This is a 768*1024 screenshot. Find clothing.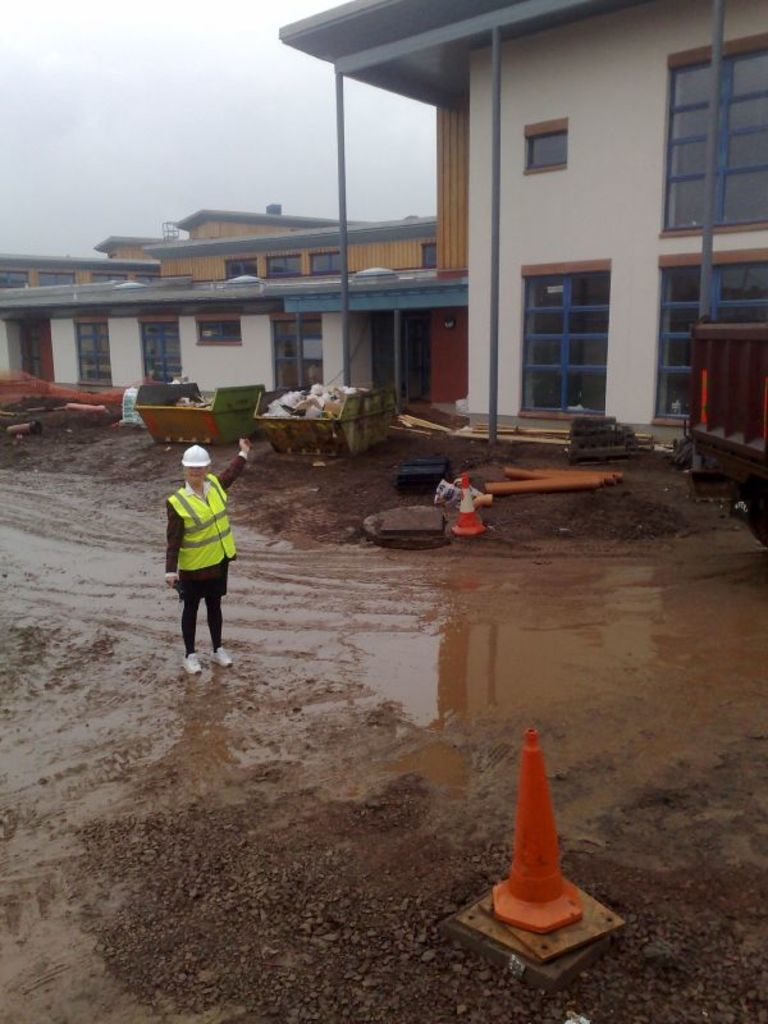
Bounding box: select_region(160, 449, 247, 653).
